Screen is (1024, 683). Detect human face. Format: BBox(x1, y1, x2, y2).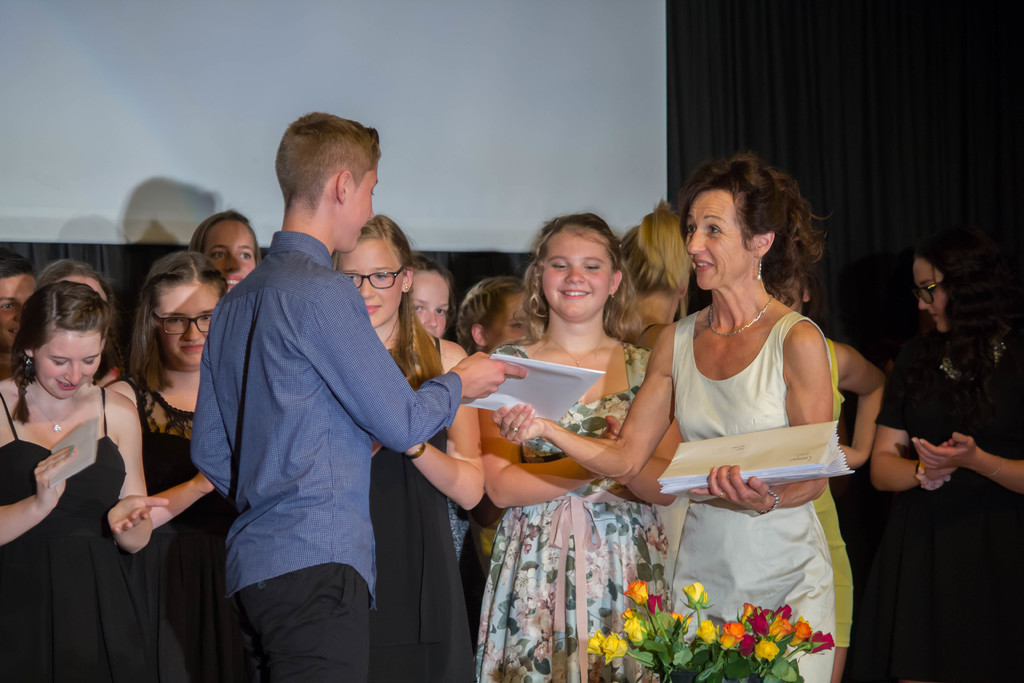
BBox(337, 238, 401, 325).
